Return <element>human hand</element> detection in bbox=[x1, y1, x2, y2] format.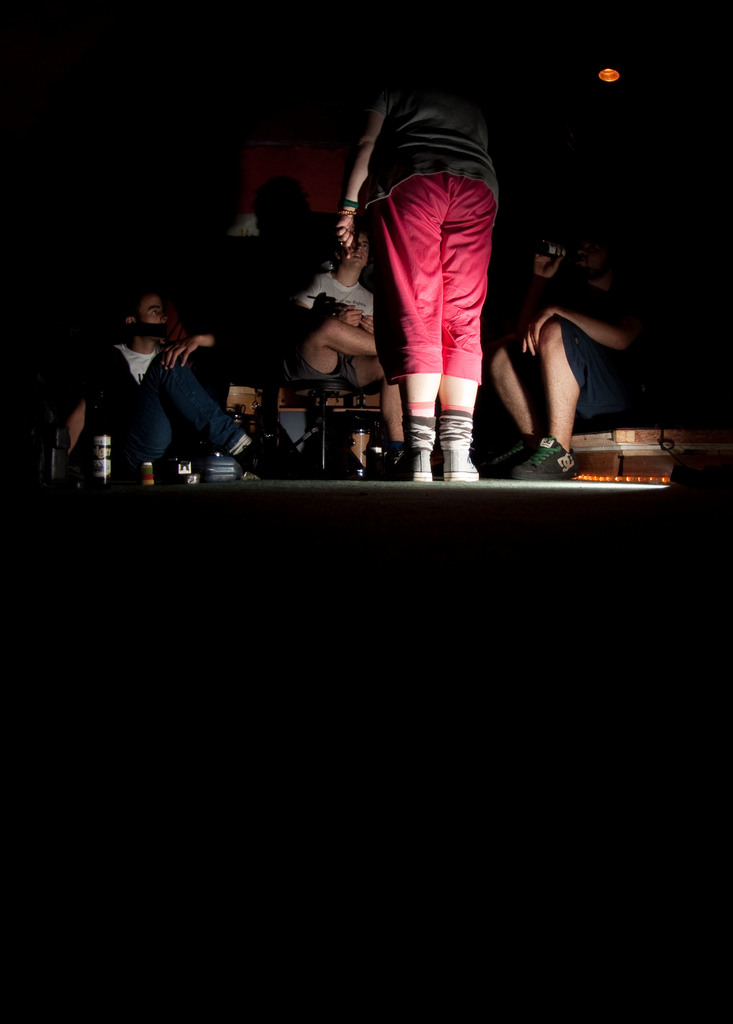
bbox=[360, 312, 376, 339].
